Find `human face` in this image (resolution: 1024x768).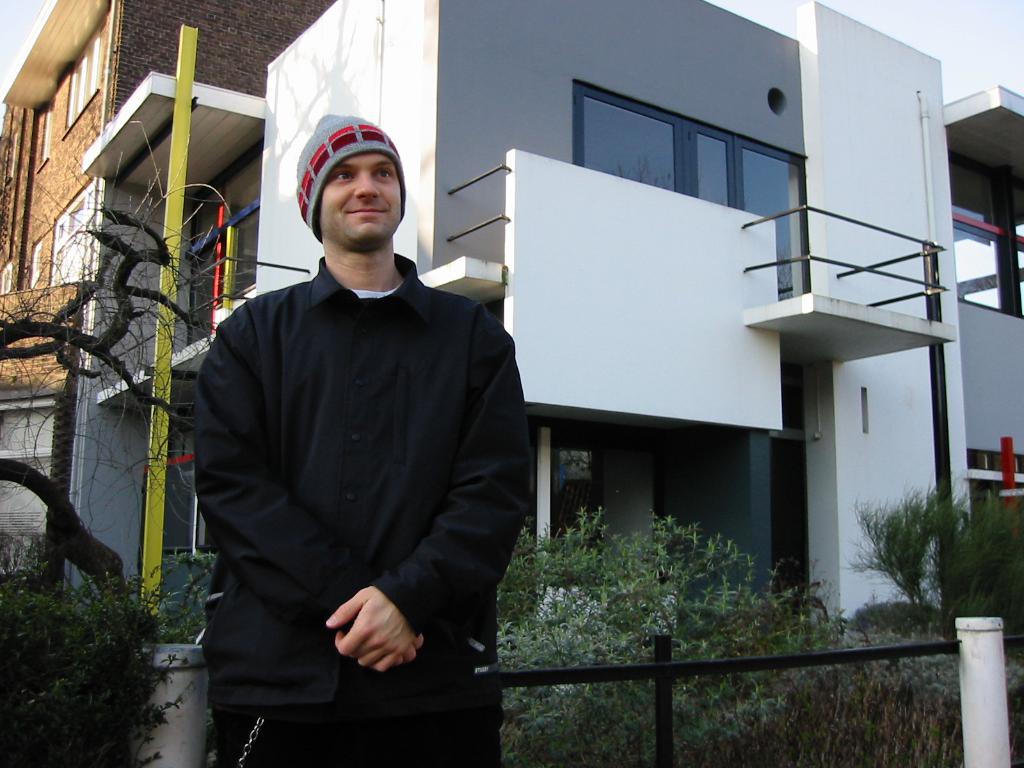
rect(314, 155, 401, 259).
